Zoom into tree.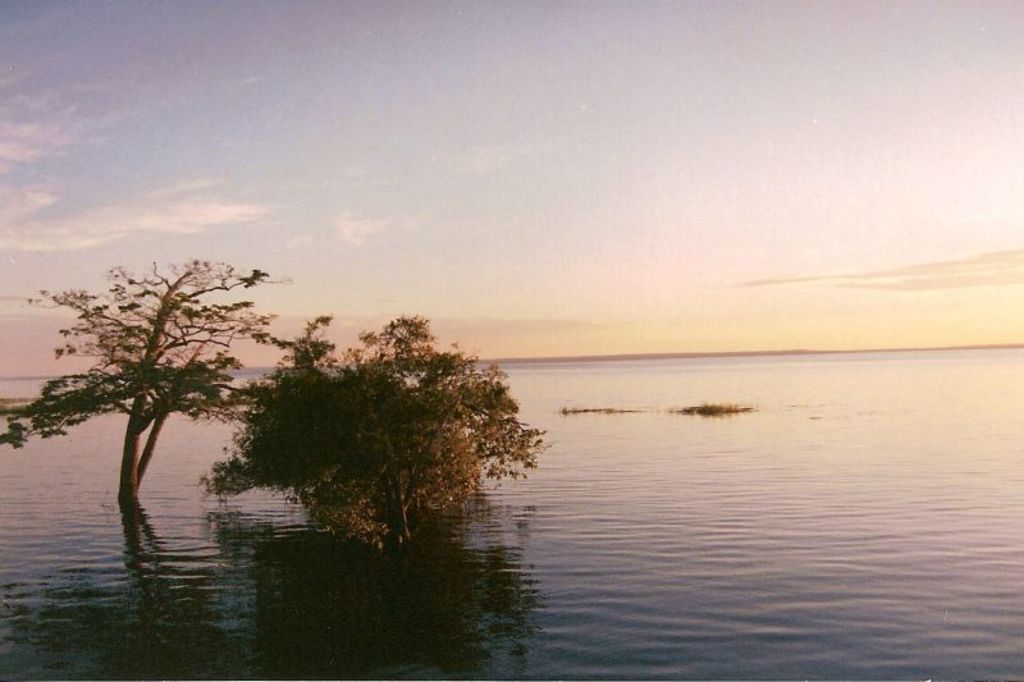
Zoom target: left=0, top=253, right=293, bottom=516.
